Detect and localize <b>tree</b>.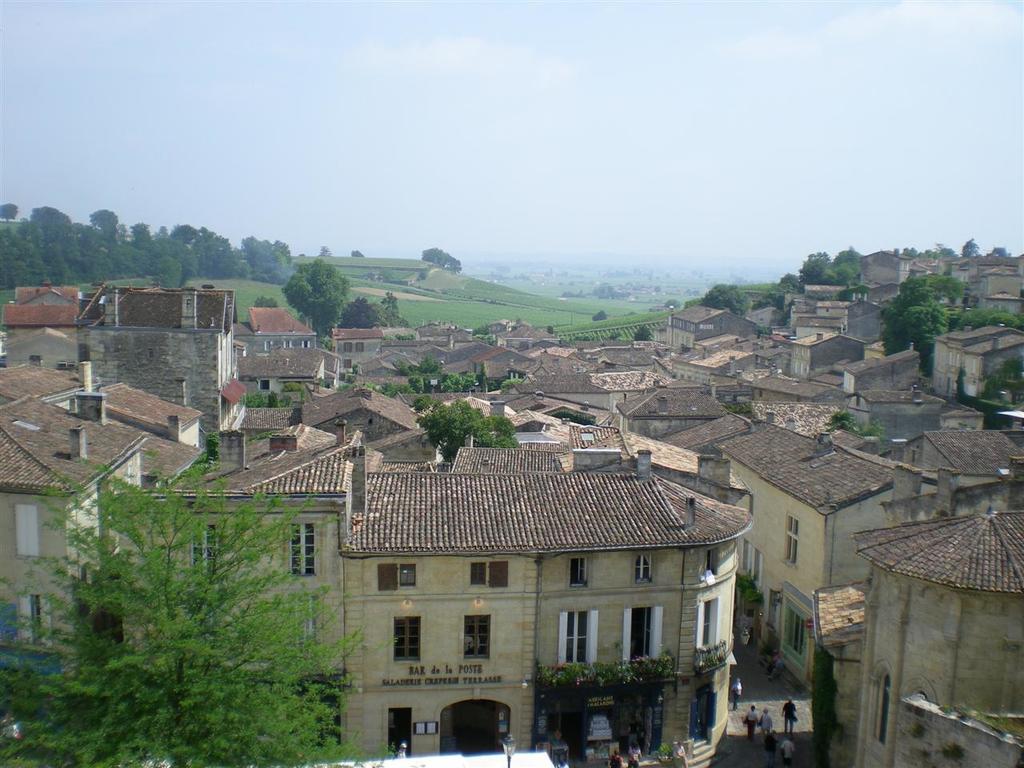
Localized at [880,271,935,348].
